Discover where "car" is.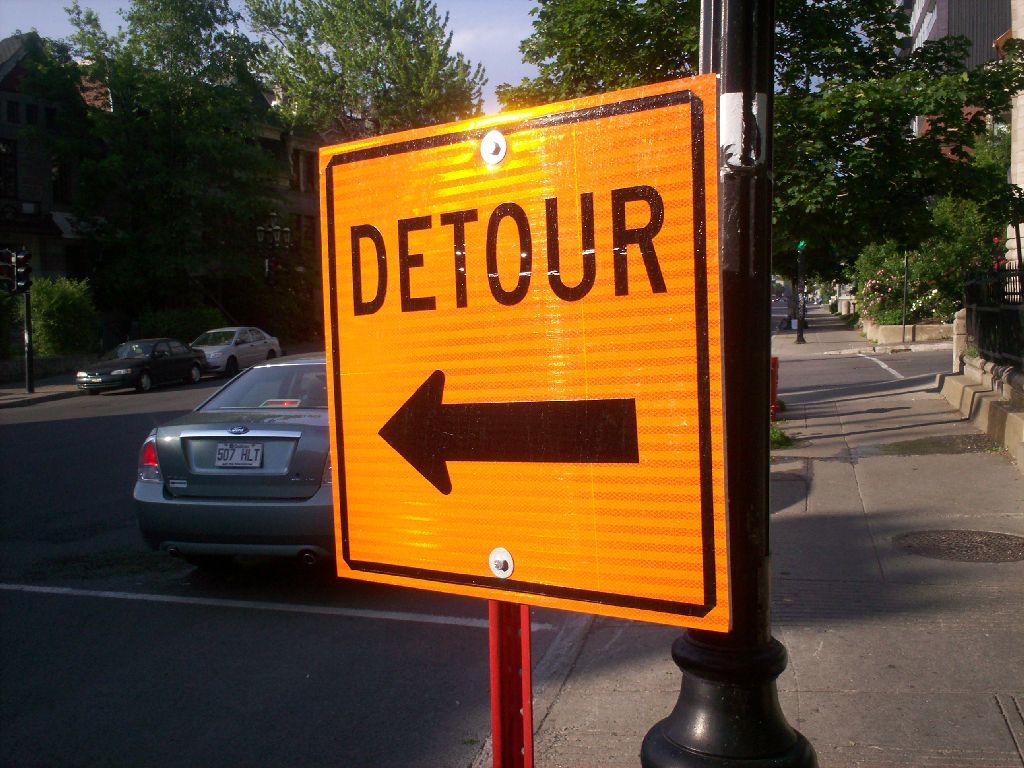
Discovered at [left=191, top=326, right=279, bottom=379].
